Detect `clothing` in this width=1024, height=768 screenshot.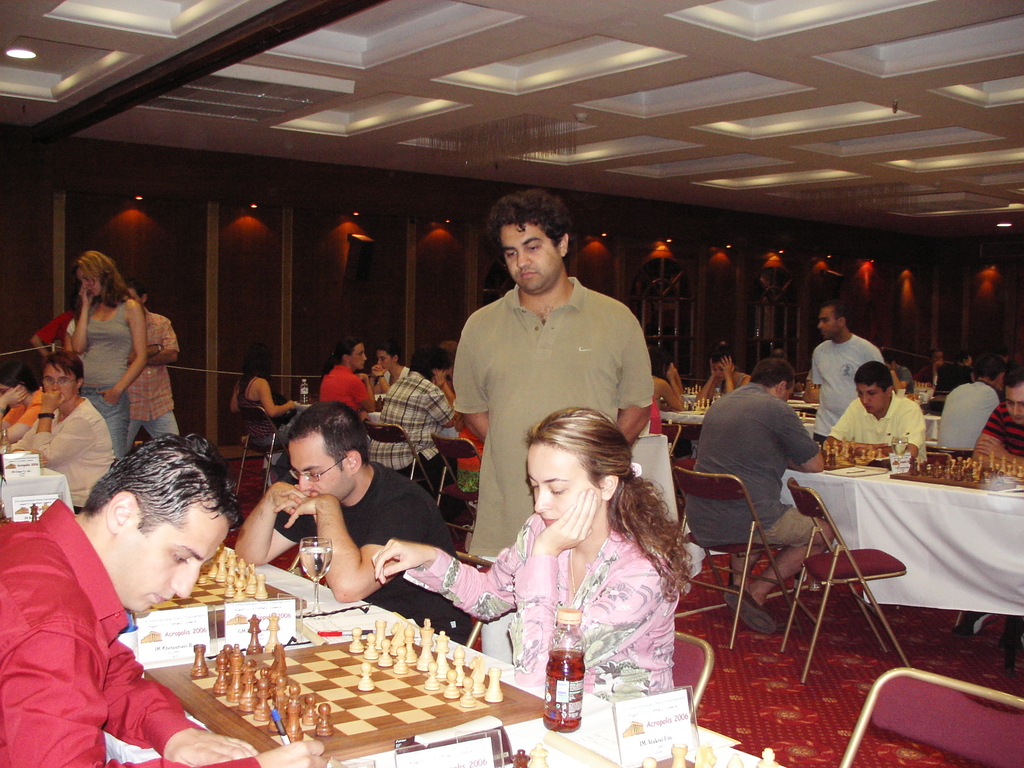
Detection: rect(352, 372, 458, 499).
